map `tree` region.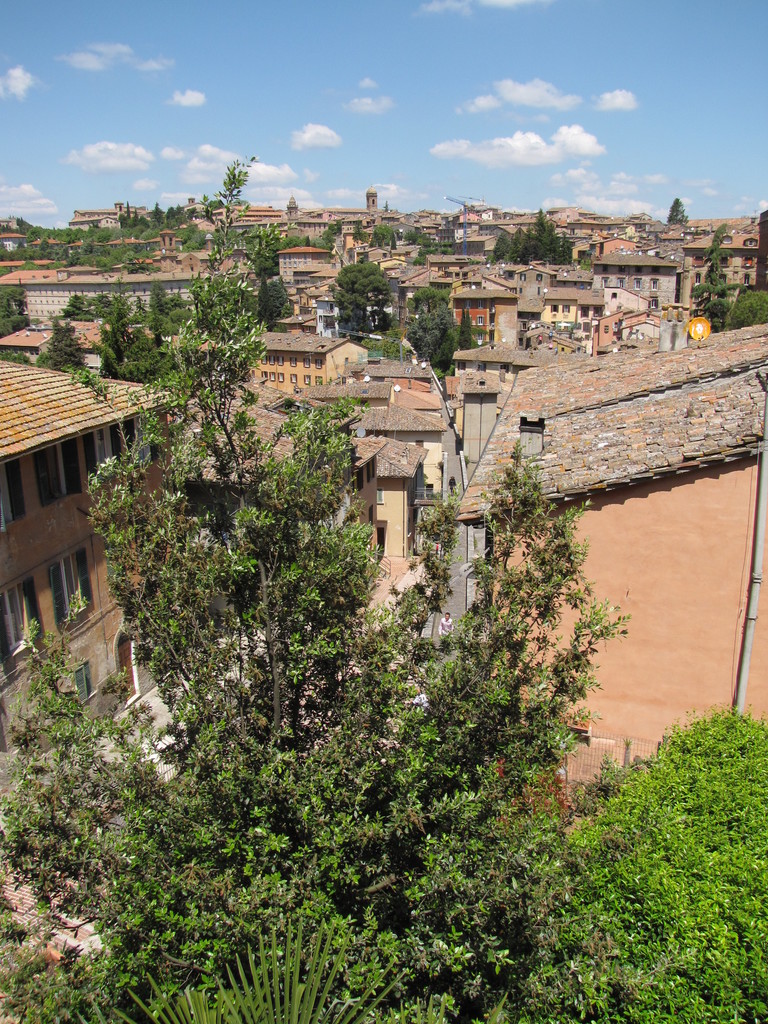
Mapped to (left=516, top=225, right=543, bottom=256).
